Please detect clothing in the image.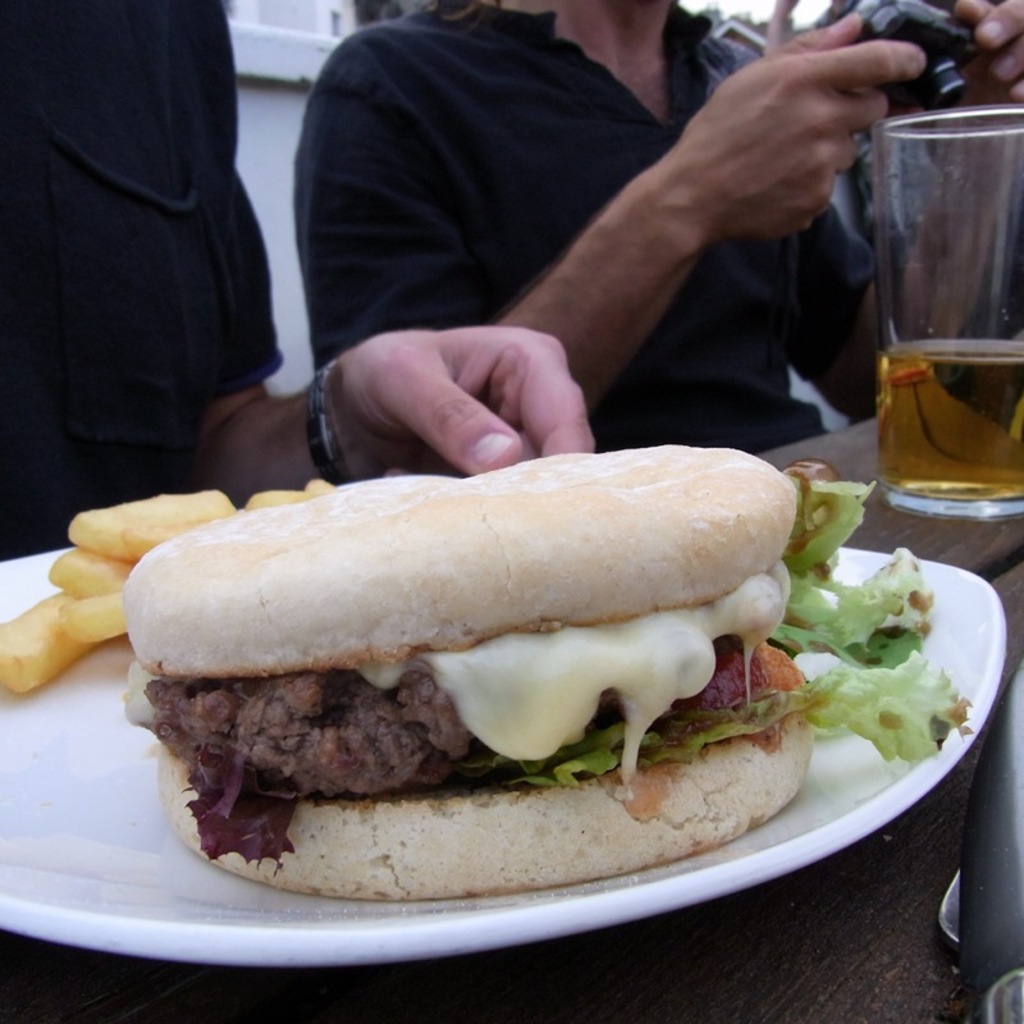
locate(12, 5, 317, 507).
